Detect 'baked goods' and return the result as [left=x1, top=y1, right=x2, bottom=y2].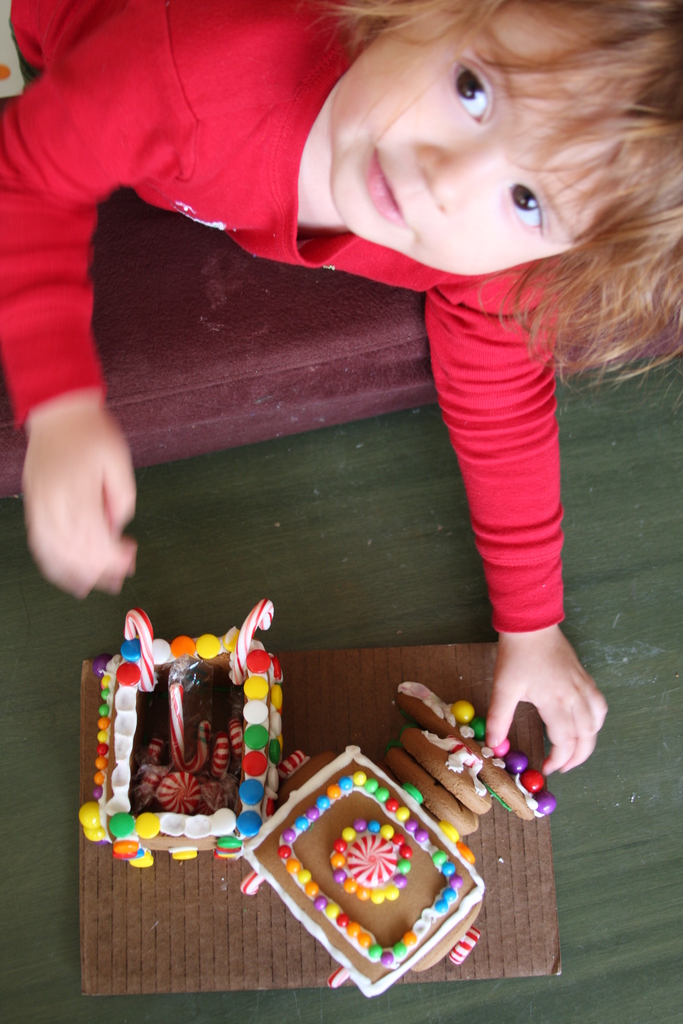
[left=386, top=689, right=561, bottom=818].
